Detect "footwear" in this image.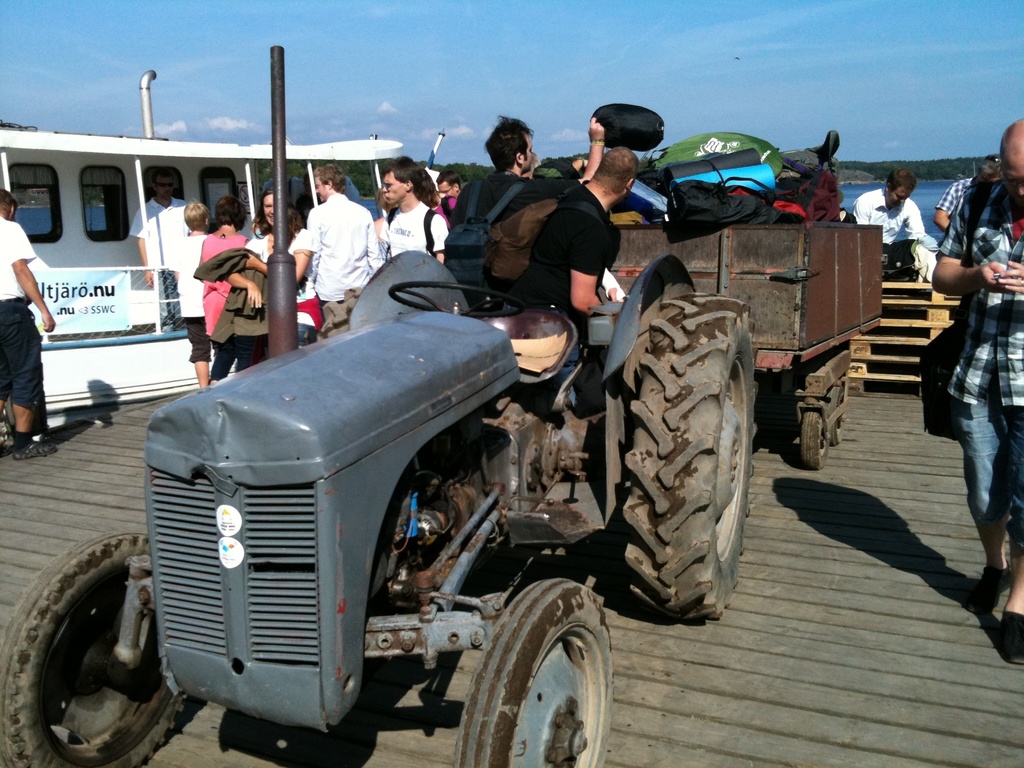
Detection: region(0, 430, 20, 458).
